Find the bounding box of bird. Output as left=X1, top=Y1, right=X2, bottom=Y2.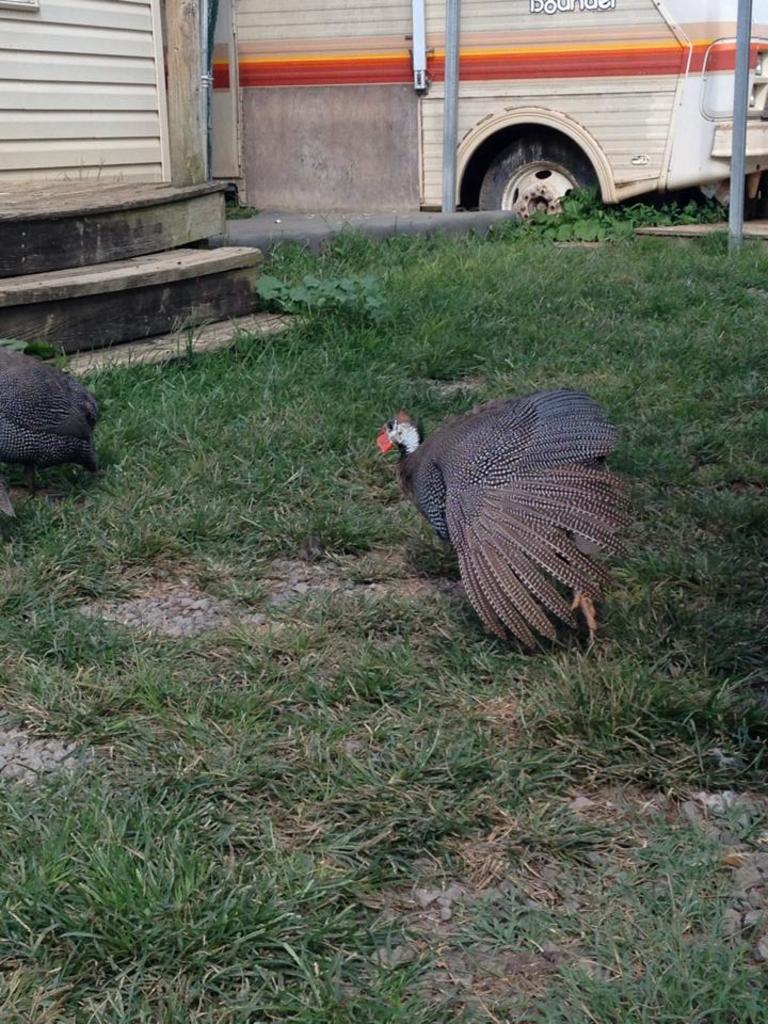
left=377, top=371, right=642, bottom=679.
